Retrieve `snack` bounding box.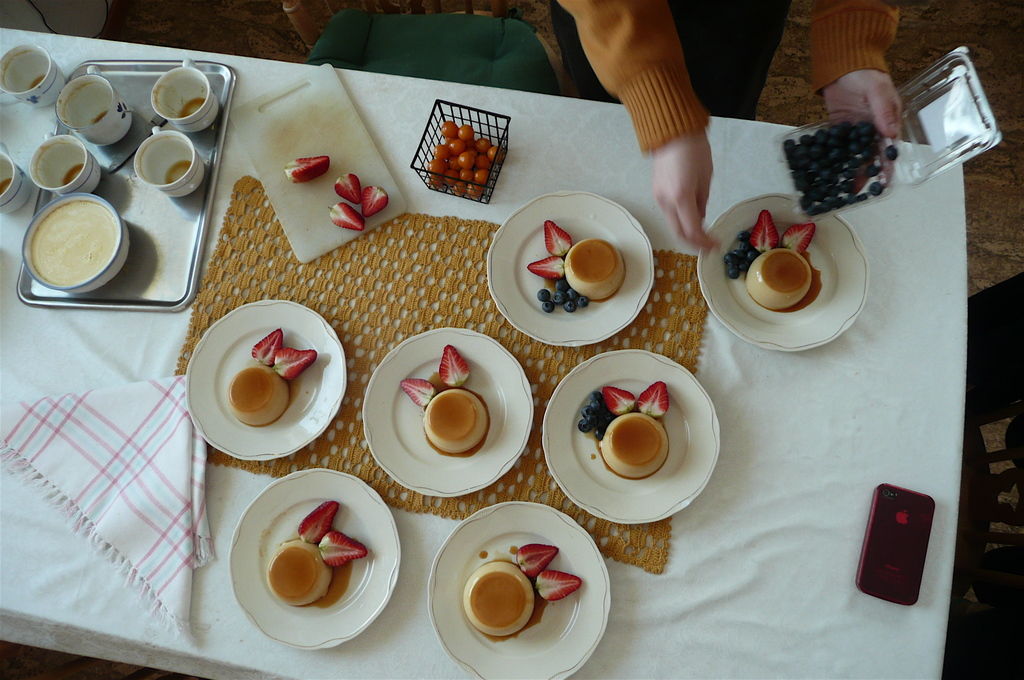
Bounding box: bbox(228, 324, 319, 429).
